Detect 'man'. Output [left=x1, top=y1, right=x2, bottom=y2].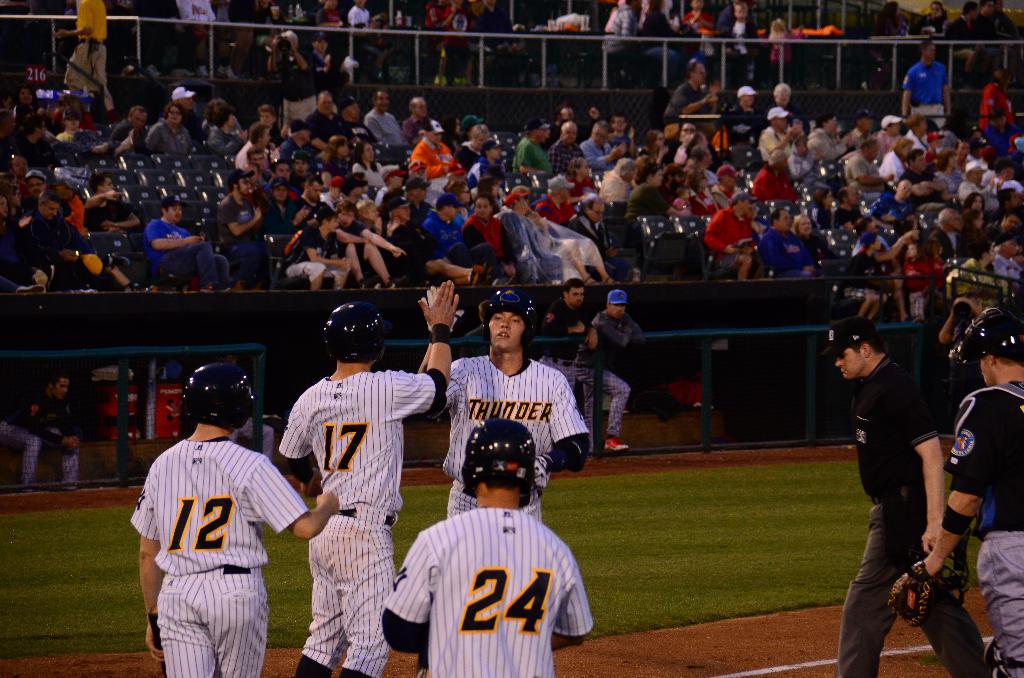
[left=399, top=97, right=433, bottom=146].
